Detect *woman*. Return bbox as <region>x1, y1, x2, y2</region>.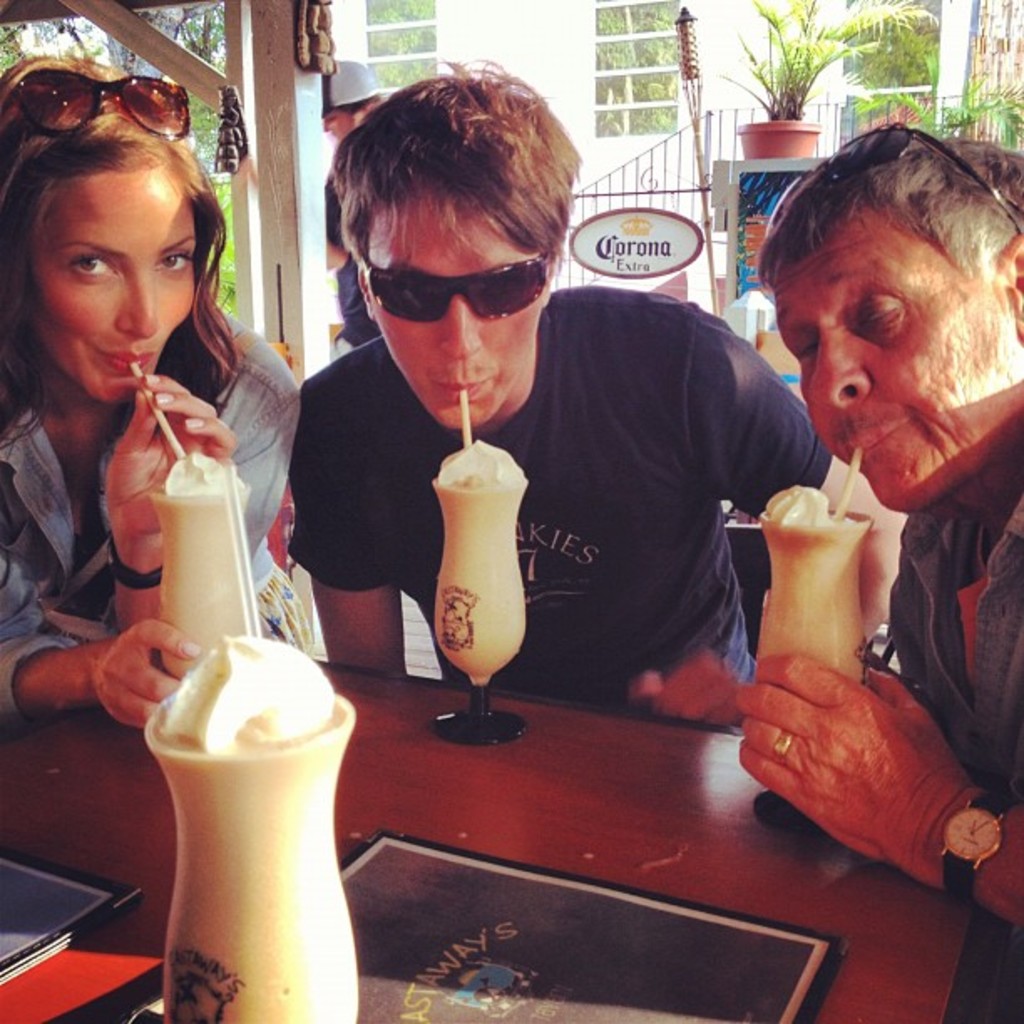
<region>5, 109, 316, 810</region>.
